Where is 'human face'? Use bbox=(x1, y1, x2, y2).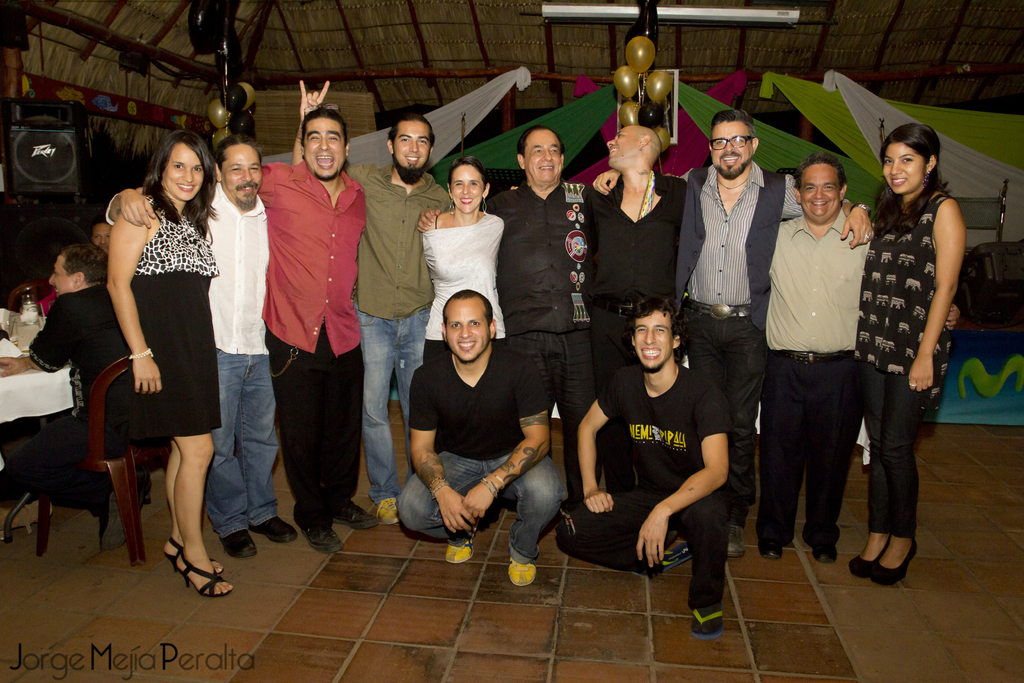
bbox=(799, 165, 838, 216).
